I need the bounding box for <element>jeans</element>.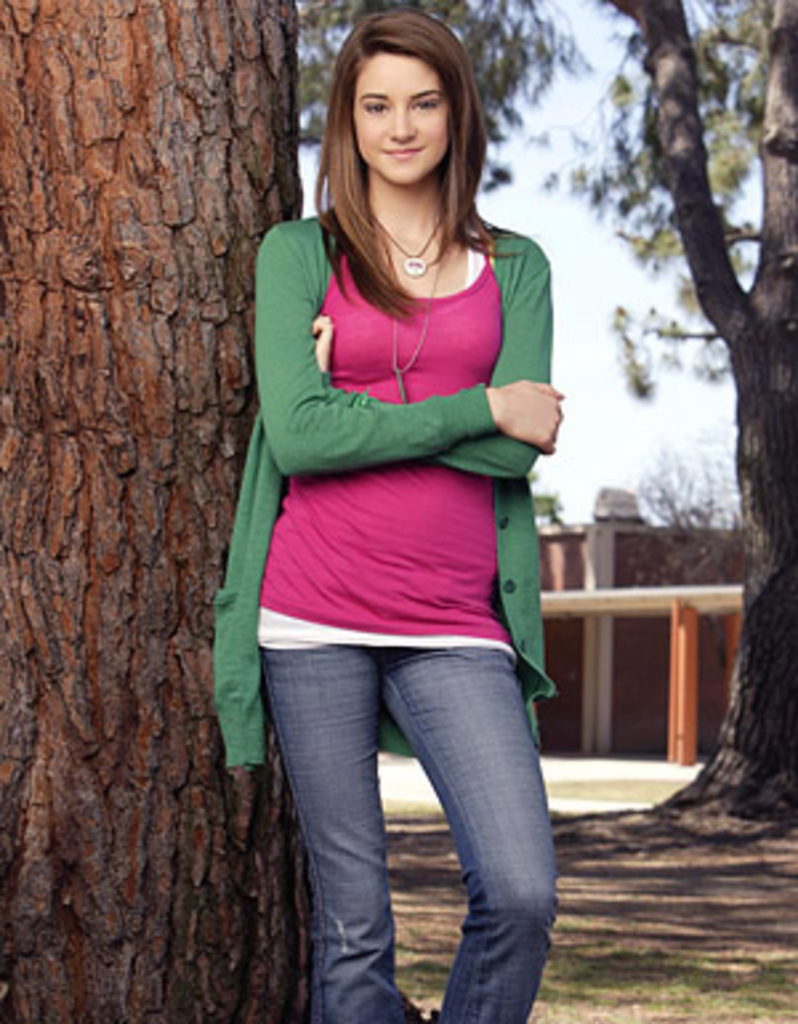
Here it is: pyautogui.locateOnScreen(255, 646, 561, 1021).
